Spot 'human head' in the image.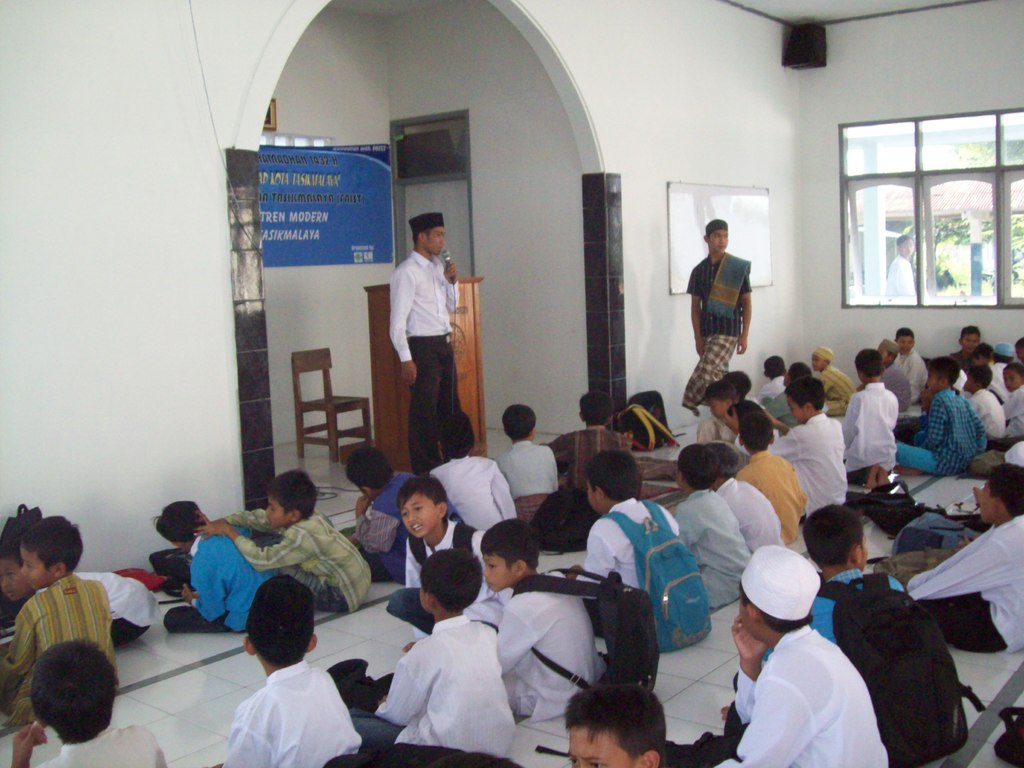
'human head' found at crop(961, 367, 997, 396).
